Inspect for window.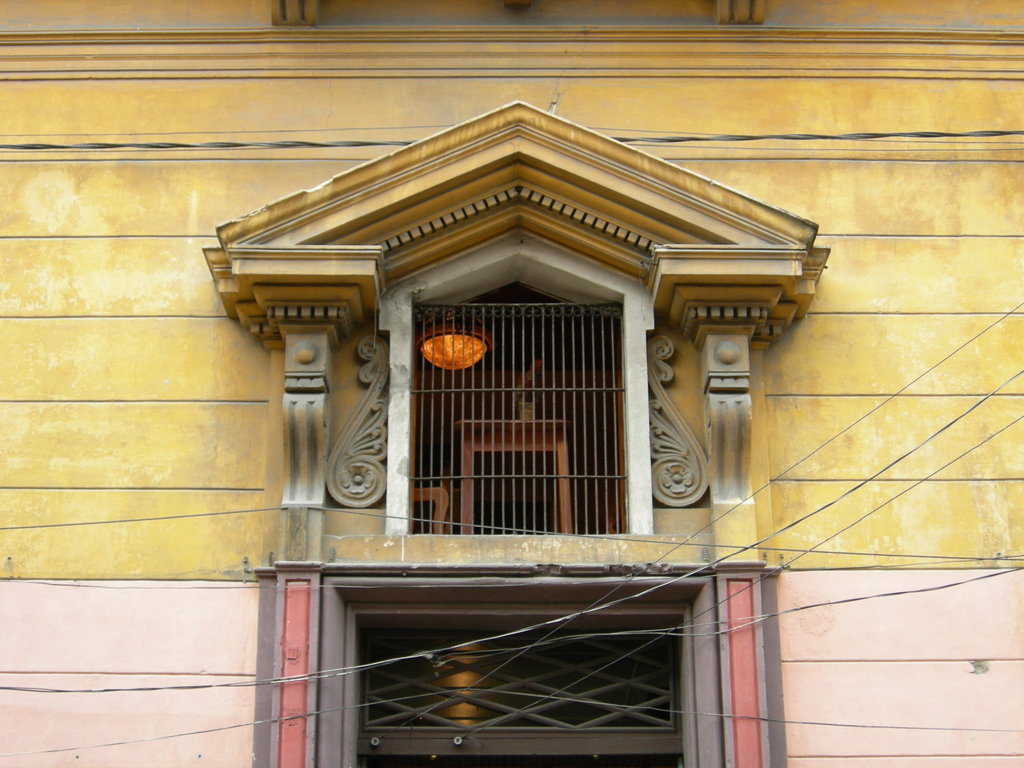
Inspection: box=[387, 278, 632, 536].
